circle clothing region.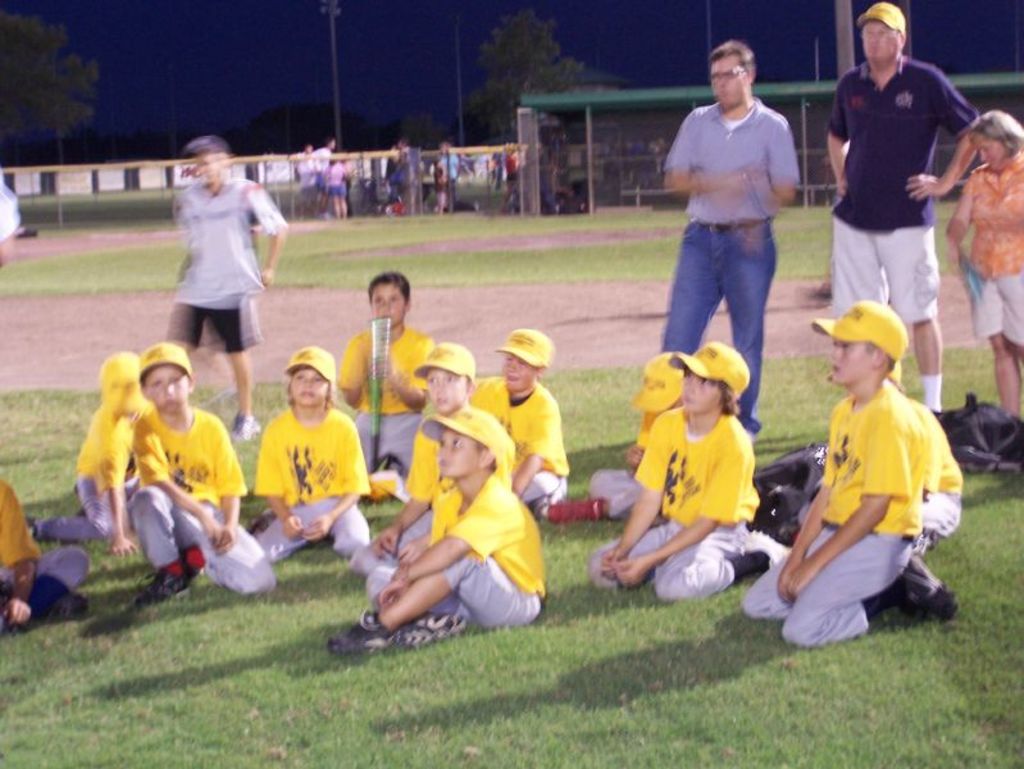
Region: <bbox>916, 399, 965, 541</bbox>.
